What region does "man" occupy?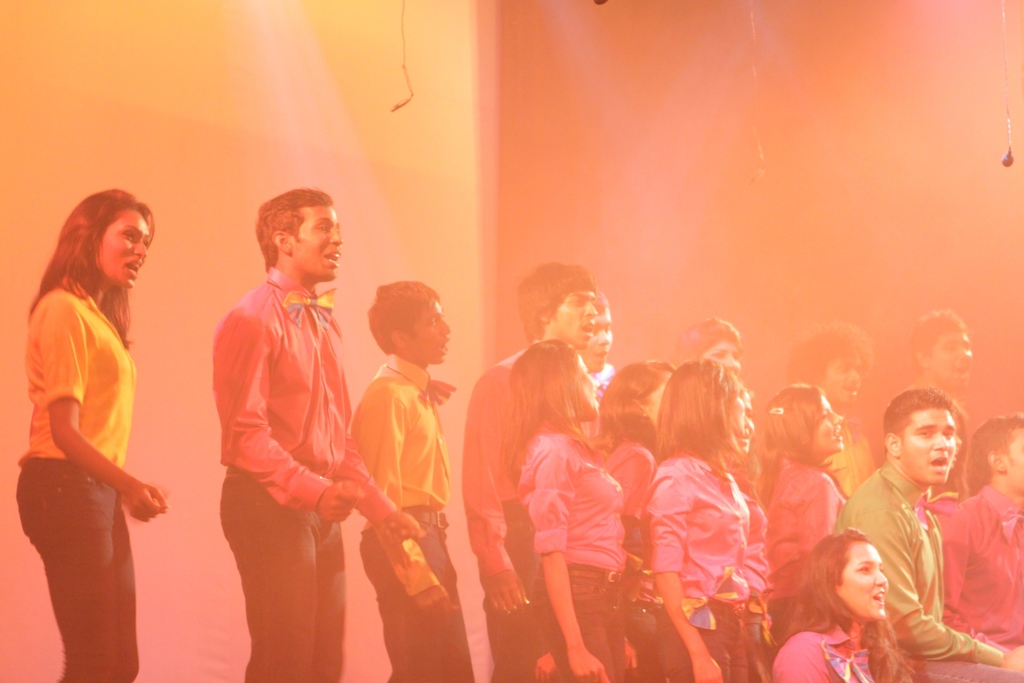
792/316/880/497.
